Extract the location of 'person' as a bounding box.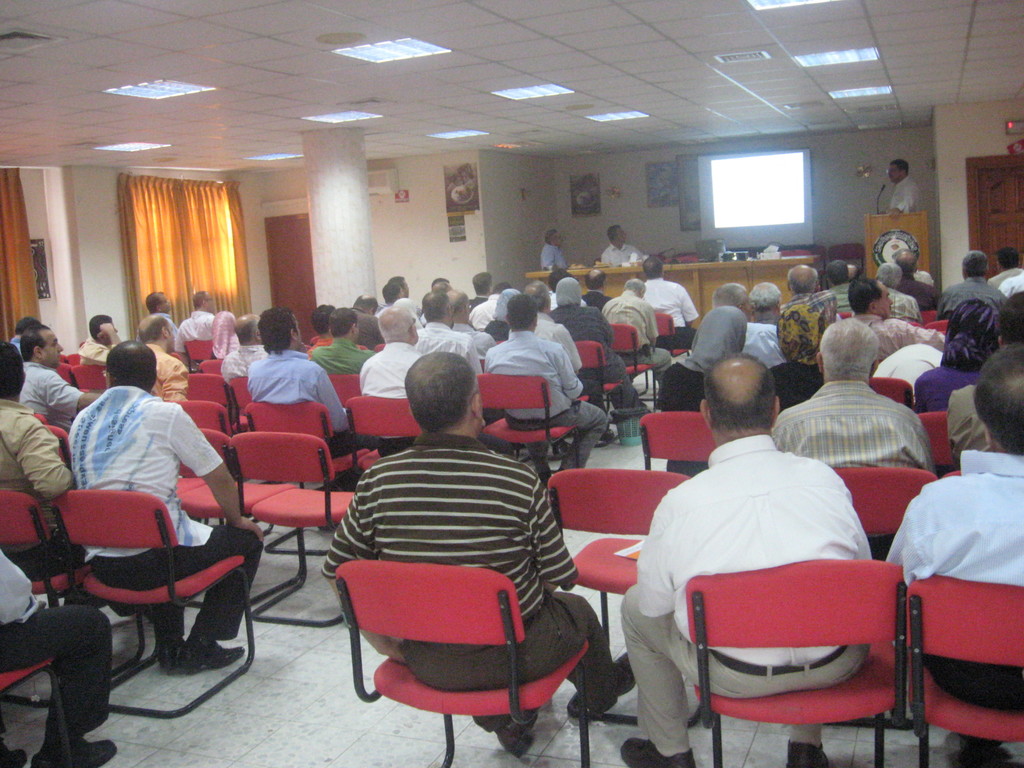
region(911, 298, 1007, 412).
